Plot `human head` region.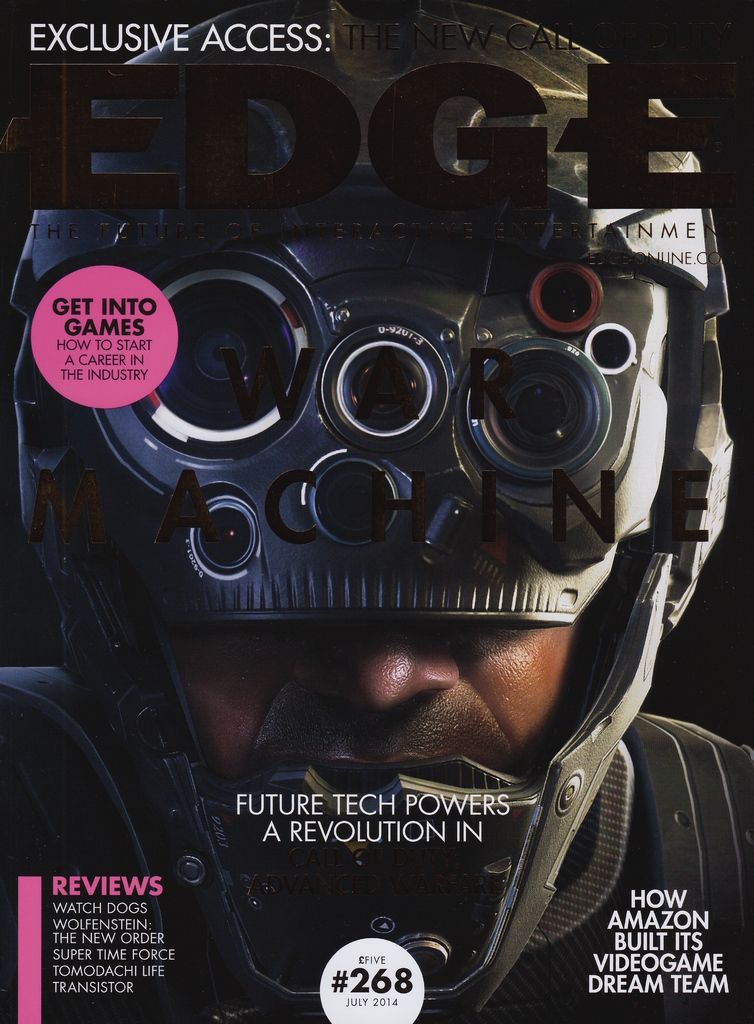
Plotted at [28, 1, 735, 928].
